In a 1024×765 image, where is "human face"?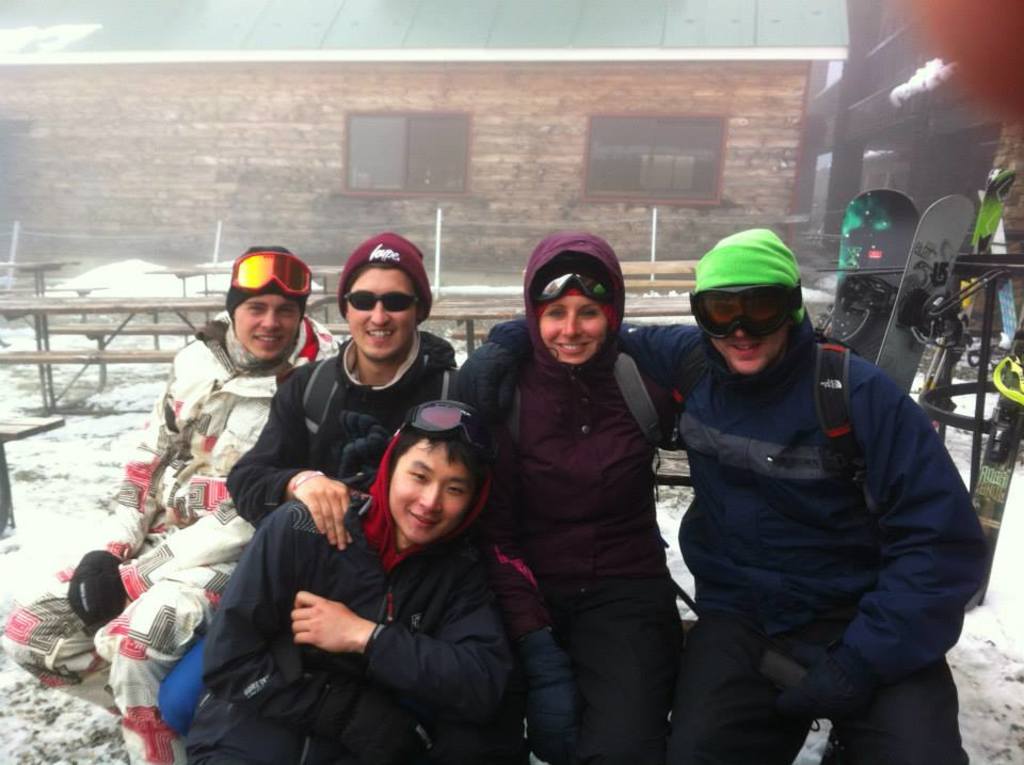
bbox=(238, 288, 307, 364).
